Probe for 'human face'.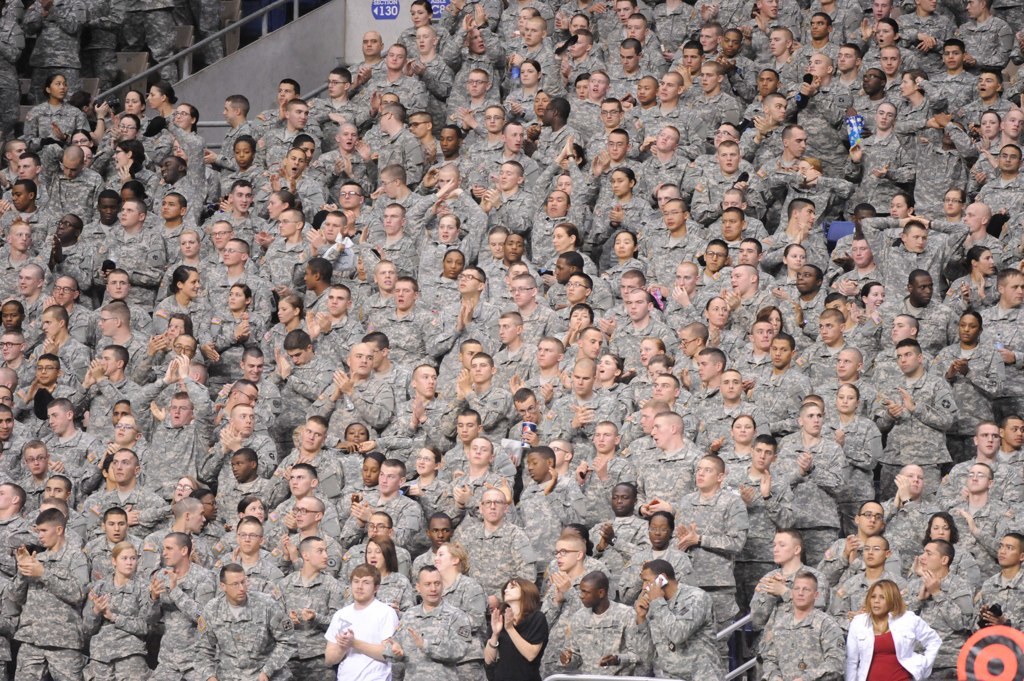
Probe result: Rect(12, 155, 36, 180).
